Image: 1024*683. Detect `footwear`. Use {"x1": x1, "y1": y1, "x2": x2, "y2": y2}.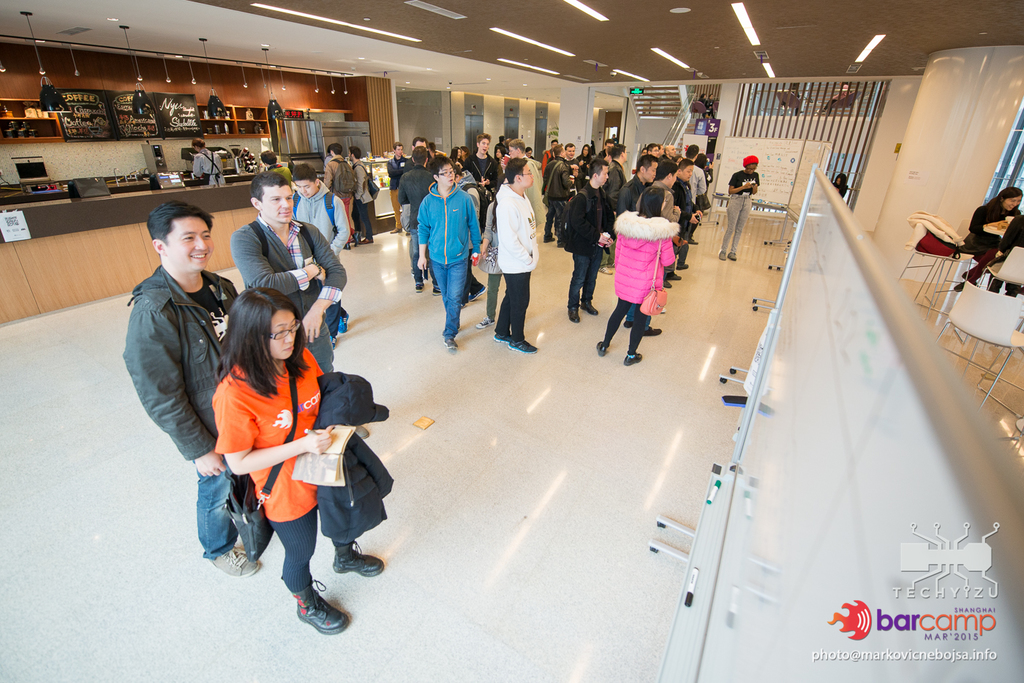
{"x1": 433, "y1": 289, "x2": 441, "y2": 294}.
